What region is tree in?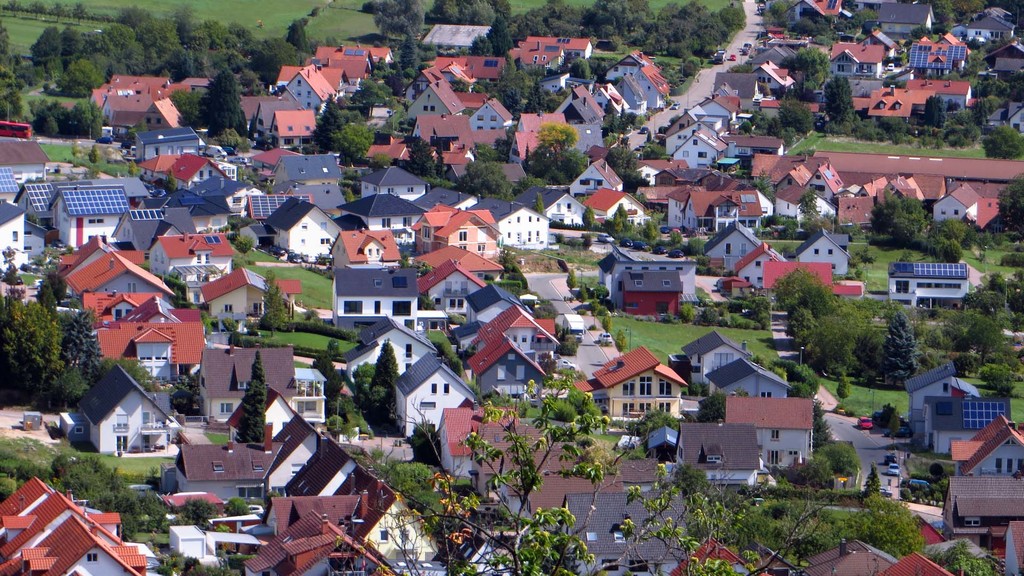
{"left": 358, "top": 367, "right": 840, "bottom": 575}.
